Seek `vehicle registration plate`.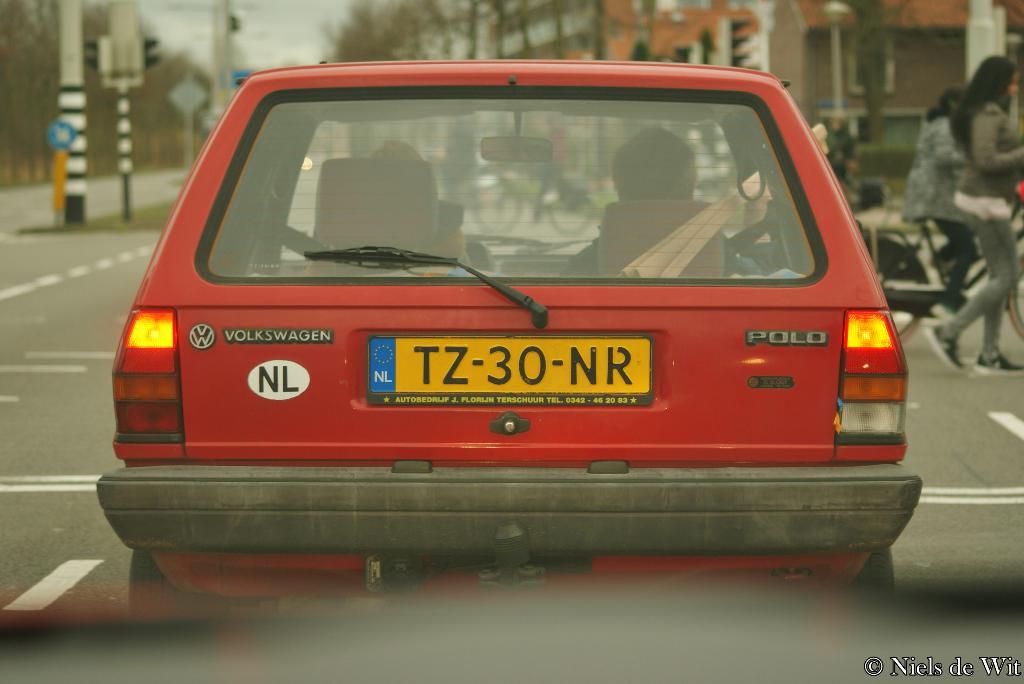
region(374, 326, 656, 426).
